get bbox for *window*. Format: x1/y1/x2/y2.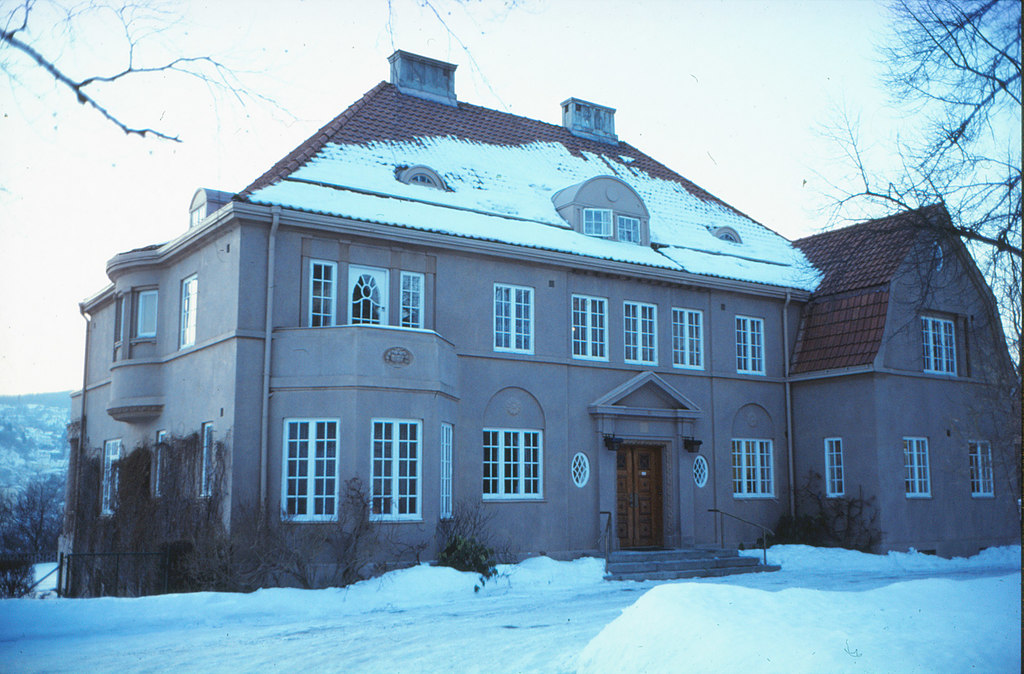
919/313/959/378.
